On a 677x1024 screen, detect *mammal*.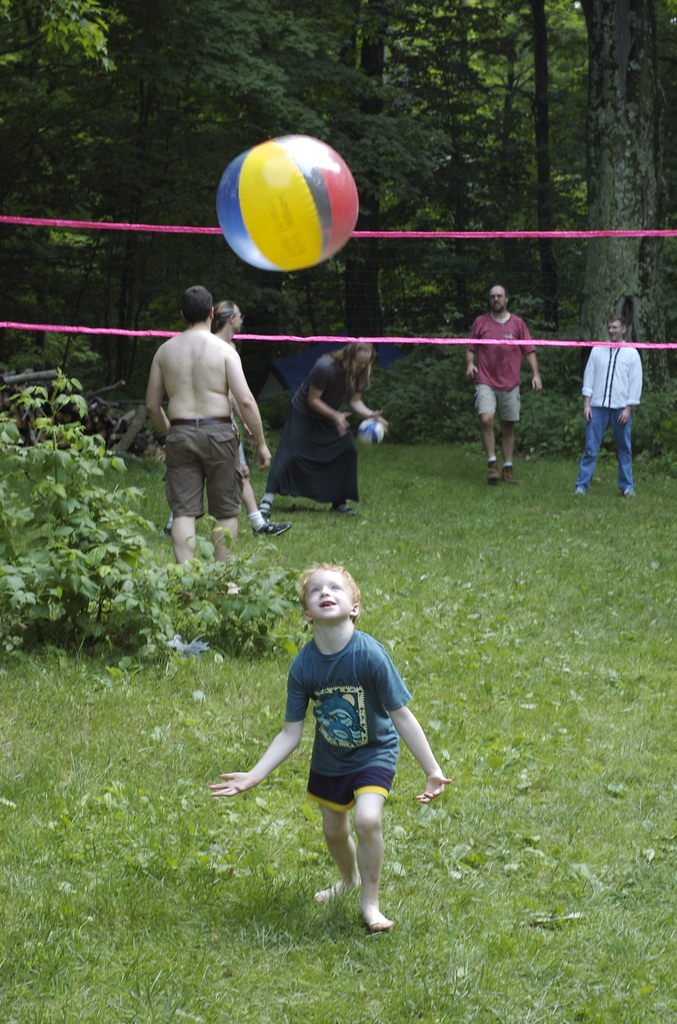
bbox(168, 297, 287, 540).
